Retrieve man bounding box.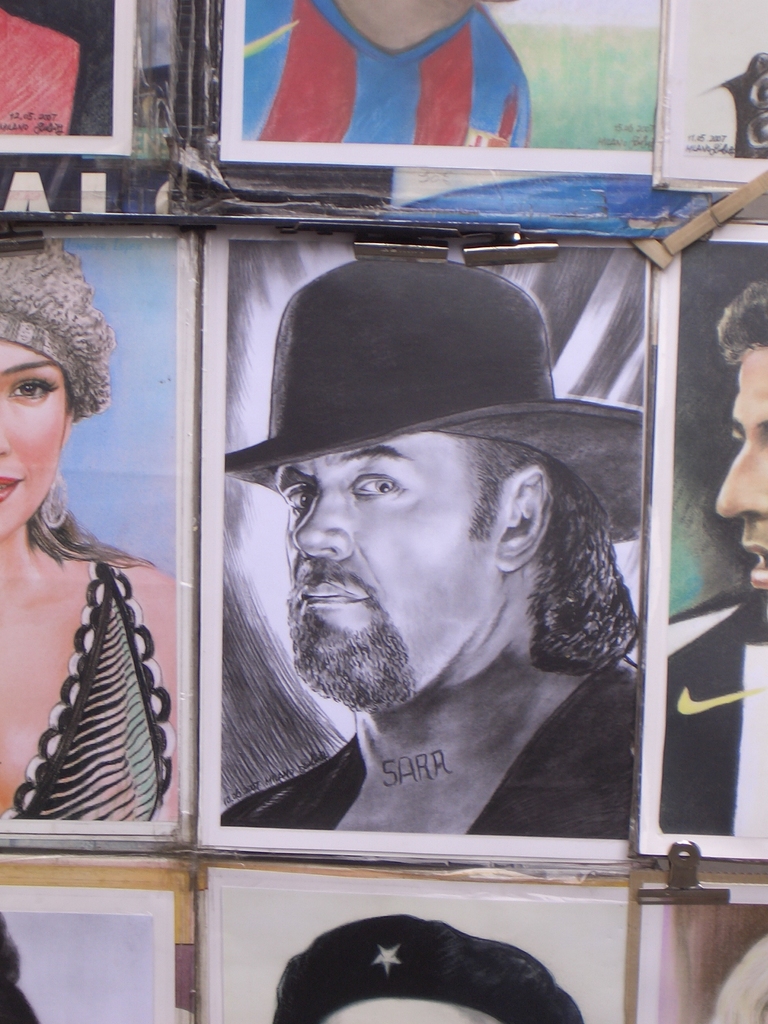
Bounding box: bbox=[213, 257, 644, 844].
